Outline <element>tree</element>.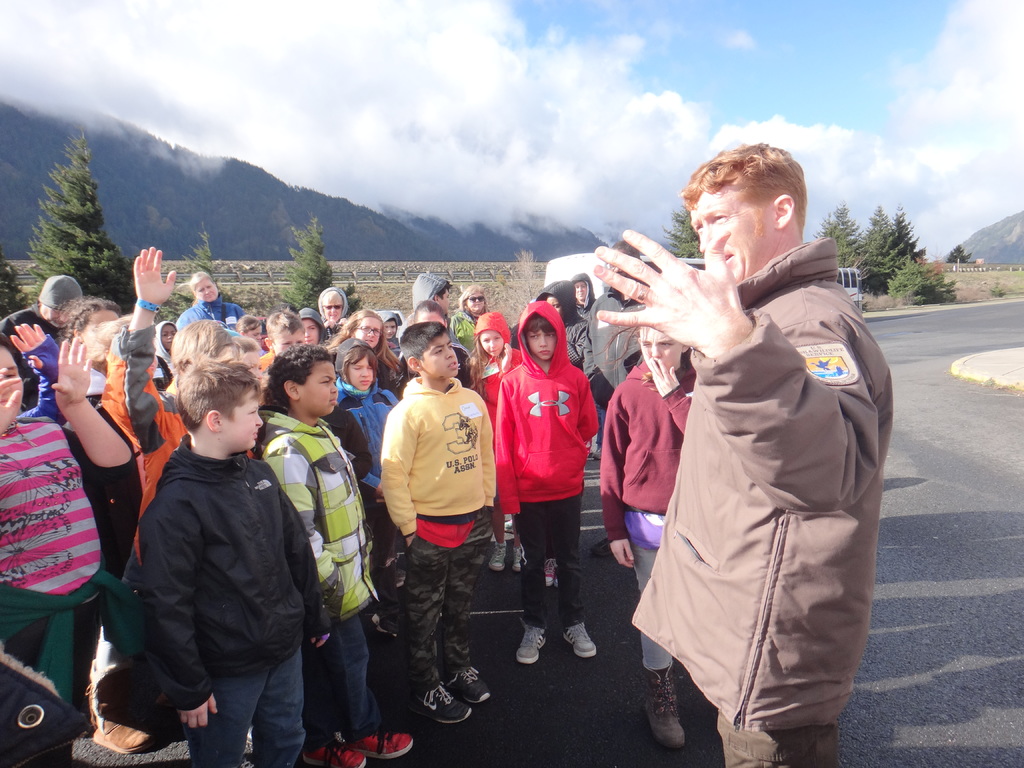
Outline: <region>945, 238, 965, 264</region>.
